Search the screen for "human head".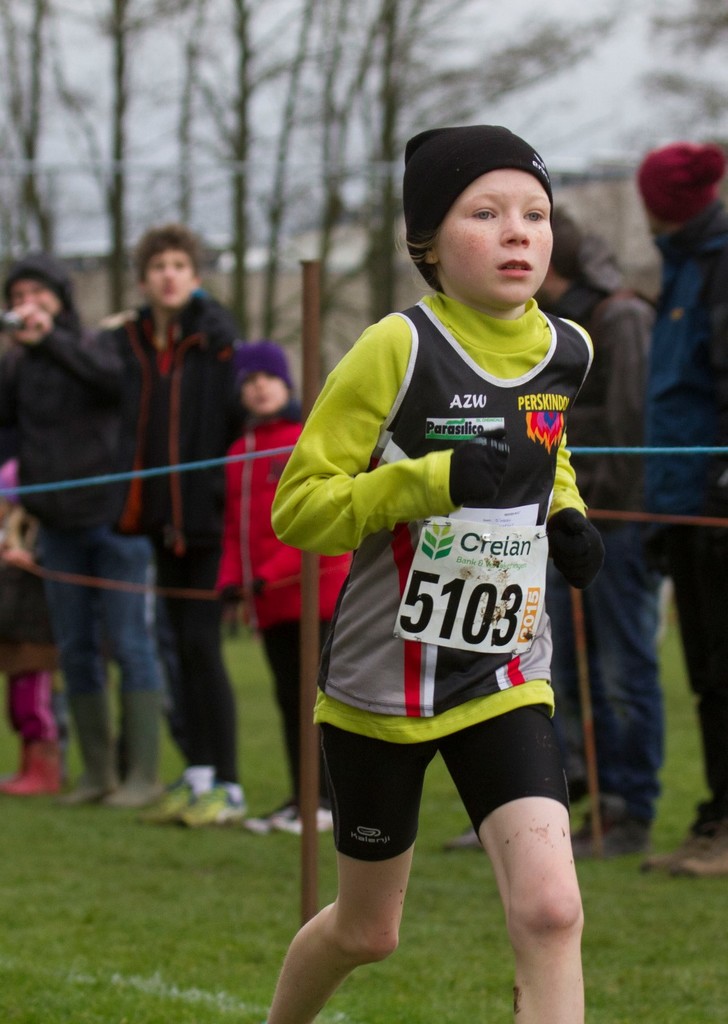
Found at (410,103,543,291).
